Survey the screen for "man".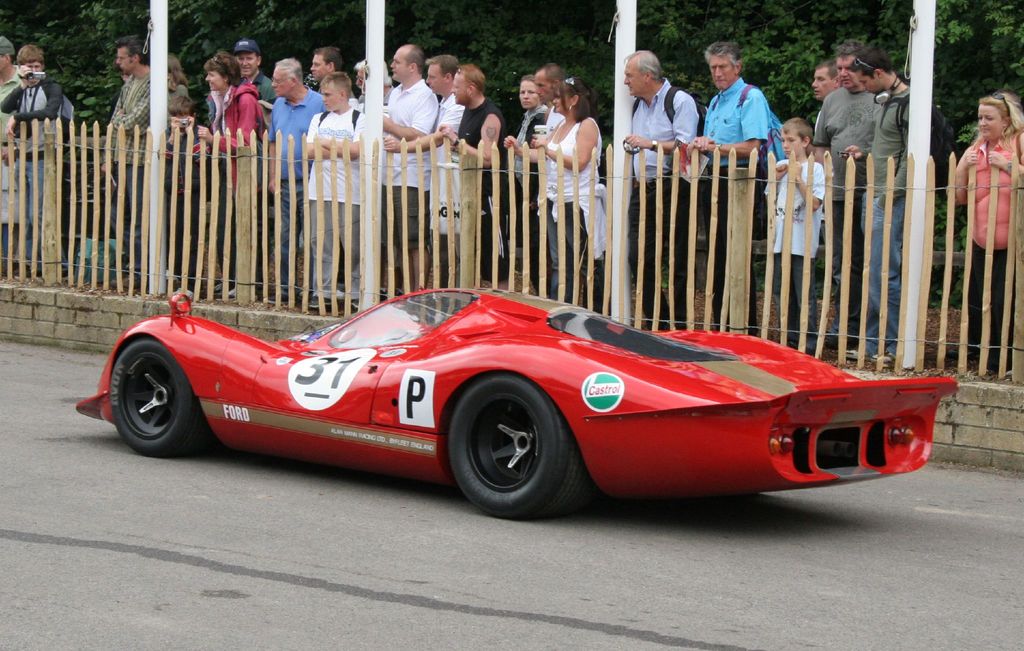
Survey found: crop(419, 58, 467, 277).
